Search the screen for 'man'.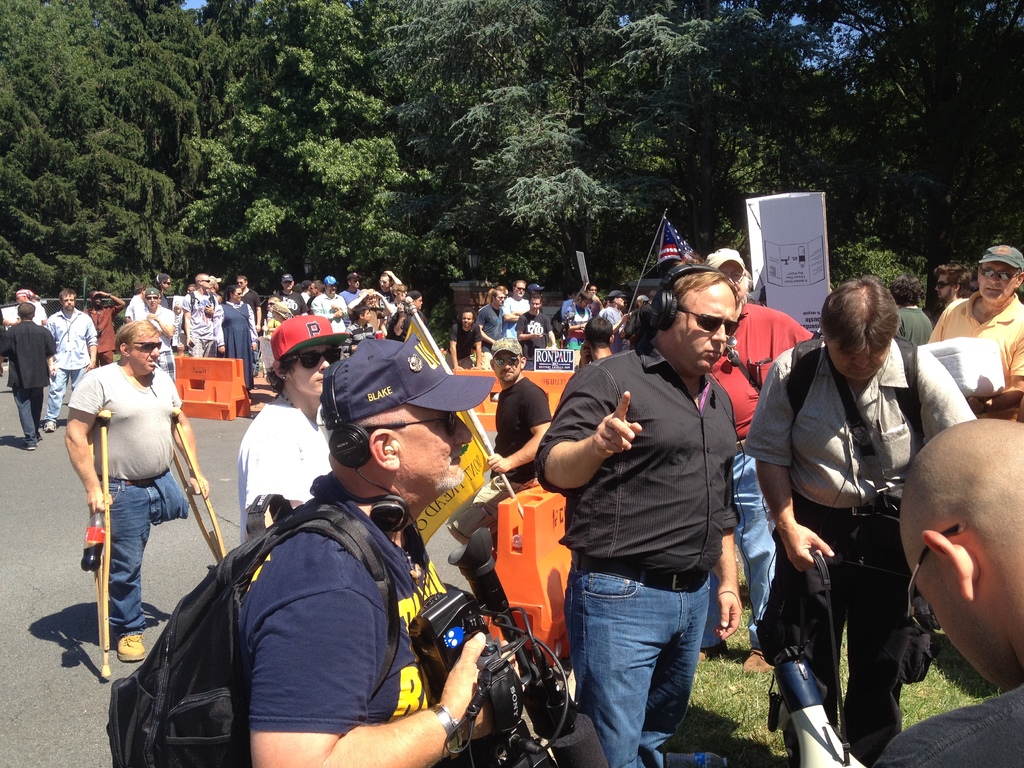
Found at x1=316 y1=274 x2=348 y2=328.
